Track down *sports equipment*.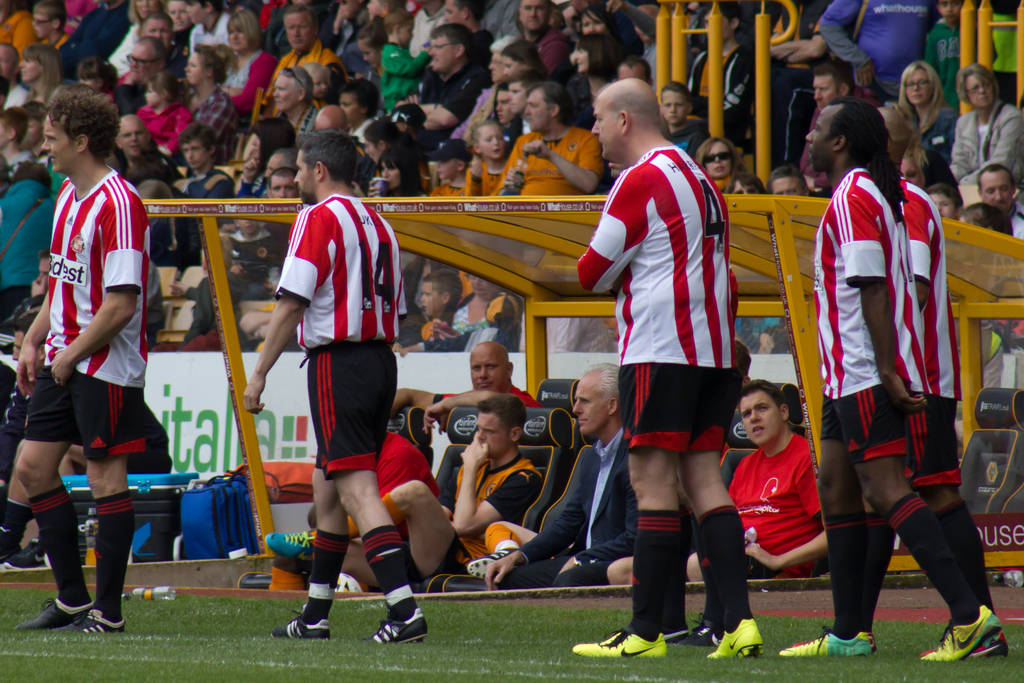
Tracked to x1=266 y1=615 x2=328 y2=641.
